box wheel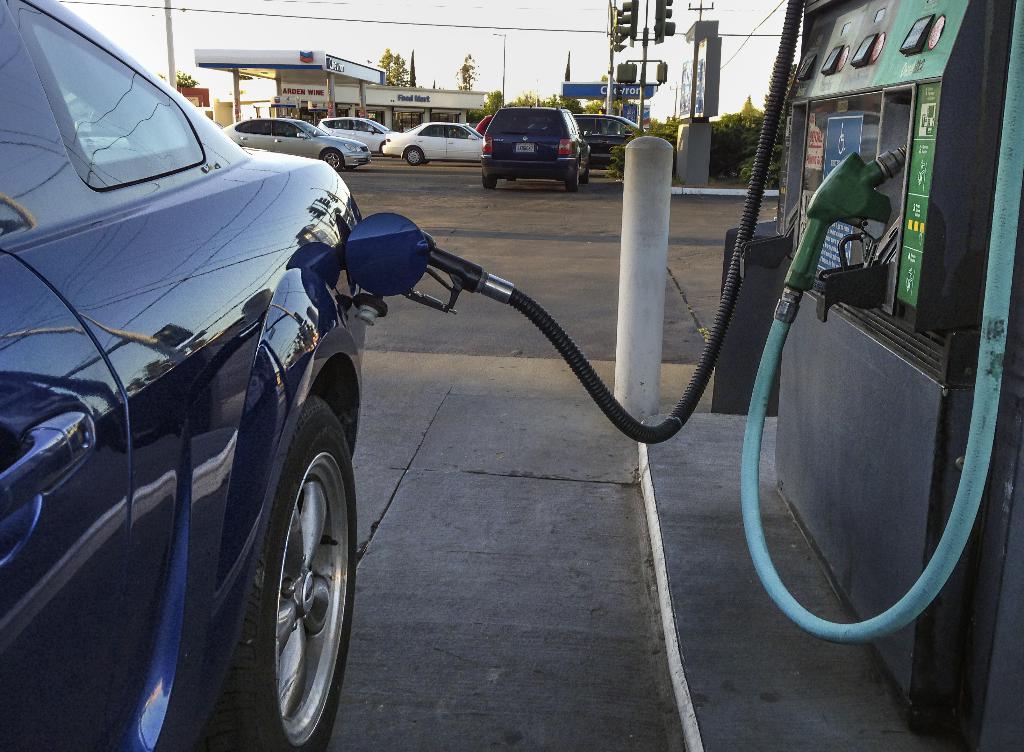
left=405, top=144, right=424, bottom=164
